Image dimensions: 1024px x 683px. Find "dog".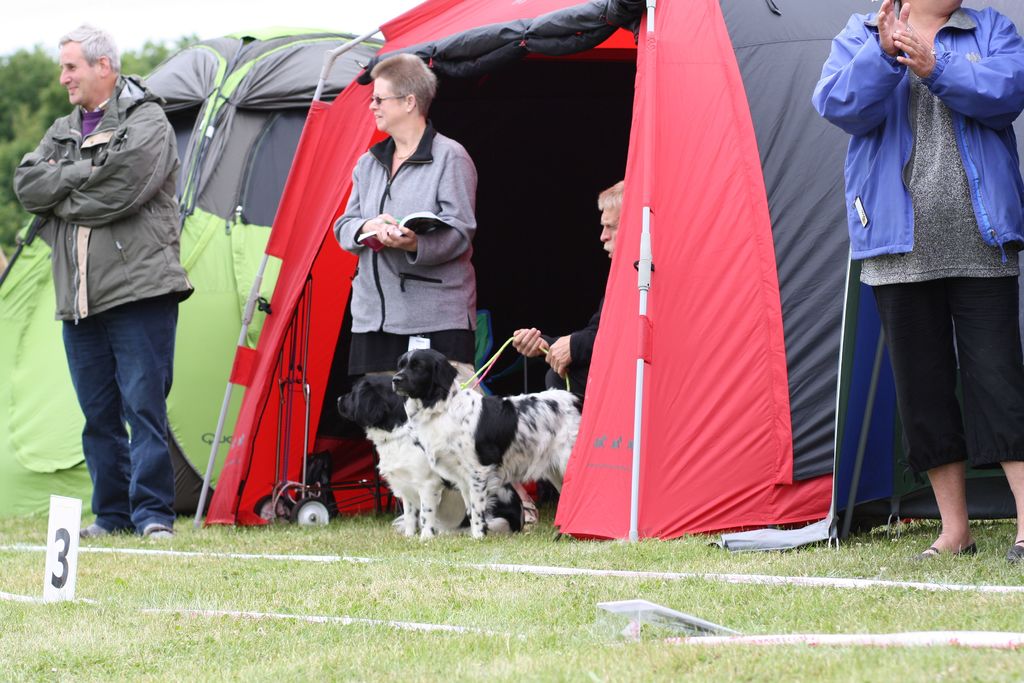
select_region(337, 375, 514, 541).
